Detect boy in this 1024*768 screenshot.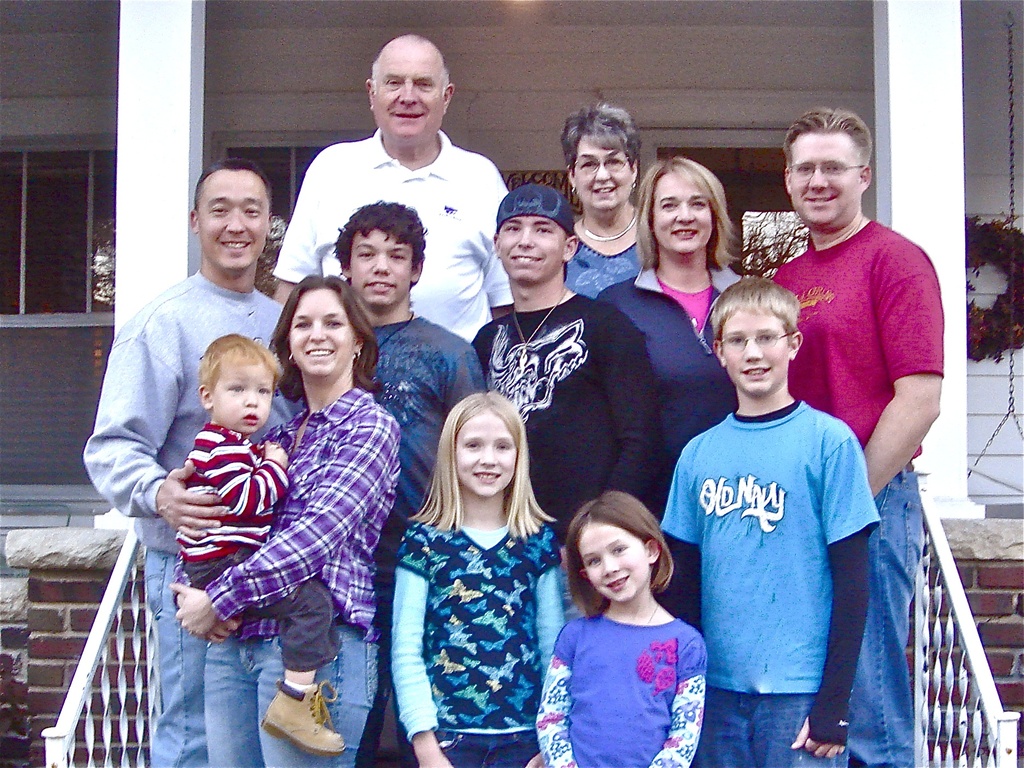
Detection: (x1=173, y1=334, x2=345, y2=755).
